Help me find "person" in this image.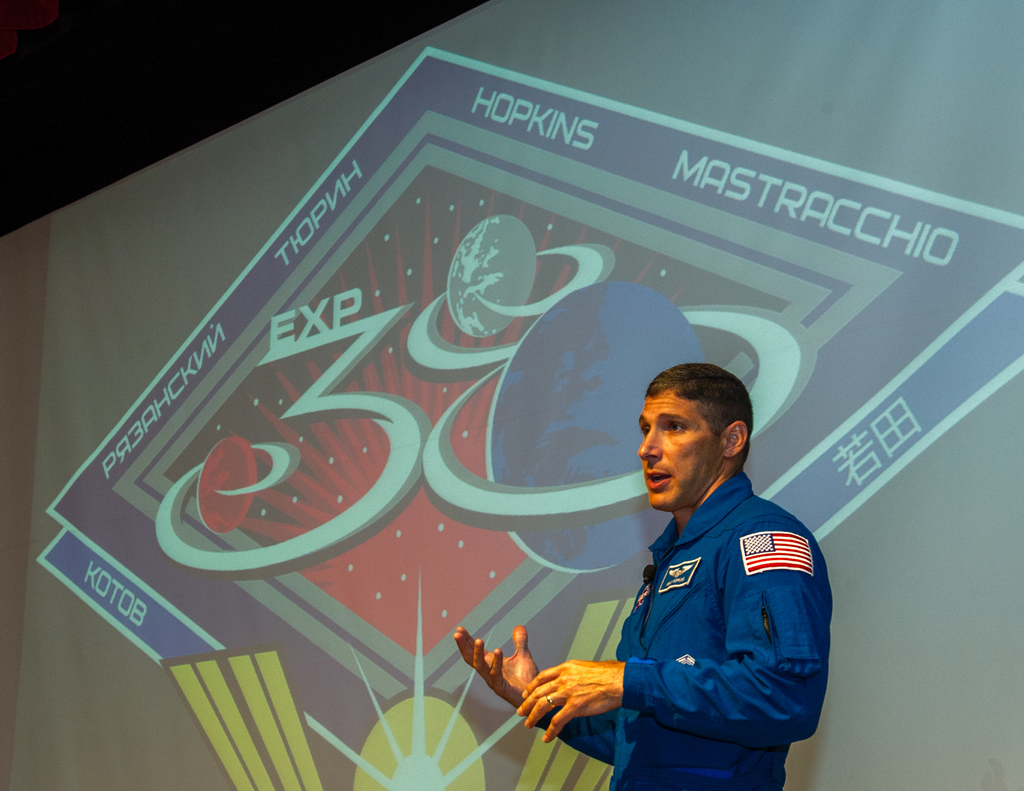
Found it: select_region(454, 362, 834, 790).
